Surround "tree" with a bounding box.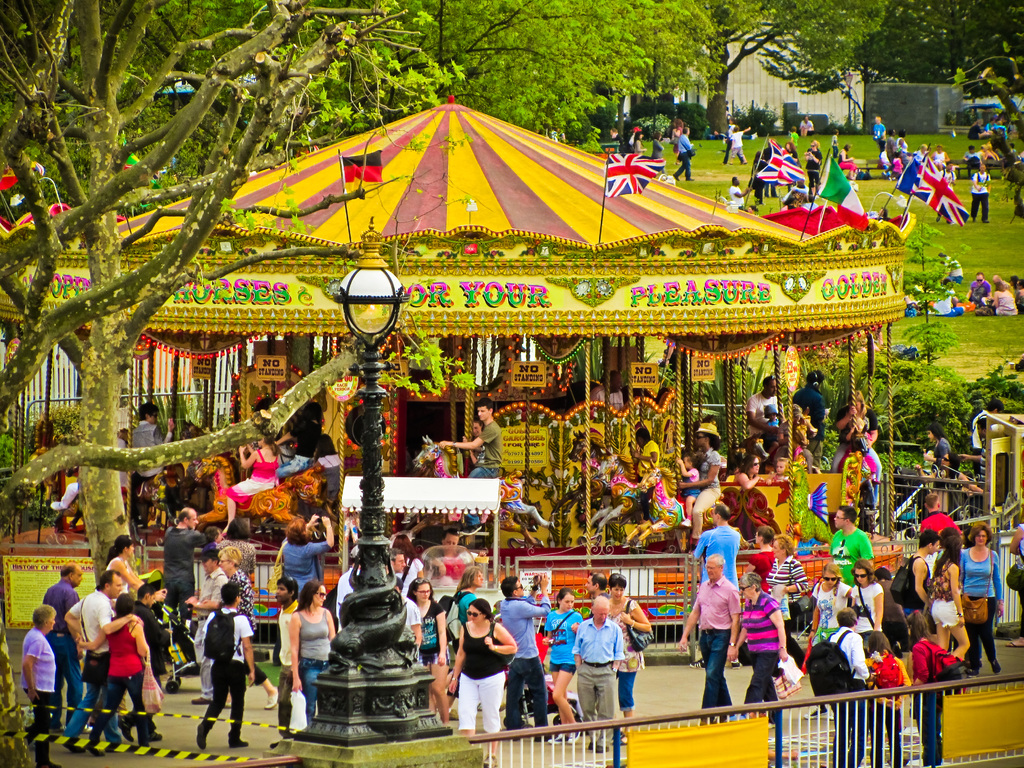
Rect(858, 1, 1023, 121).
